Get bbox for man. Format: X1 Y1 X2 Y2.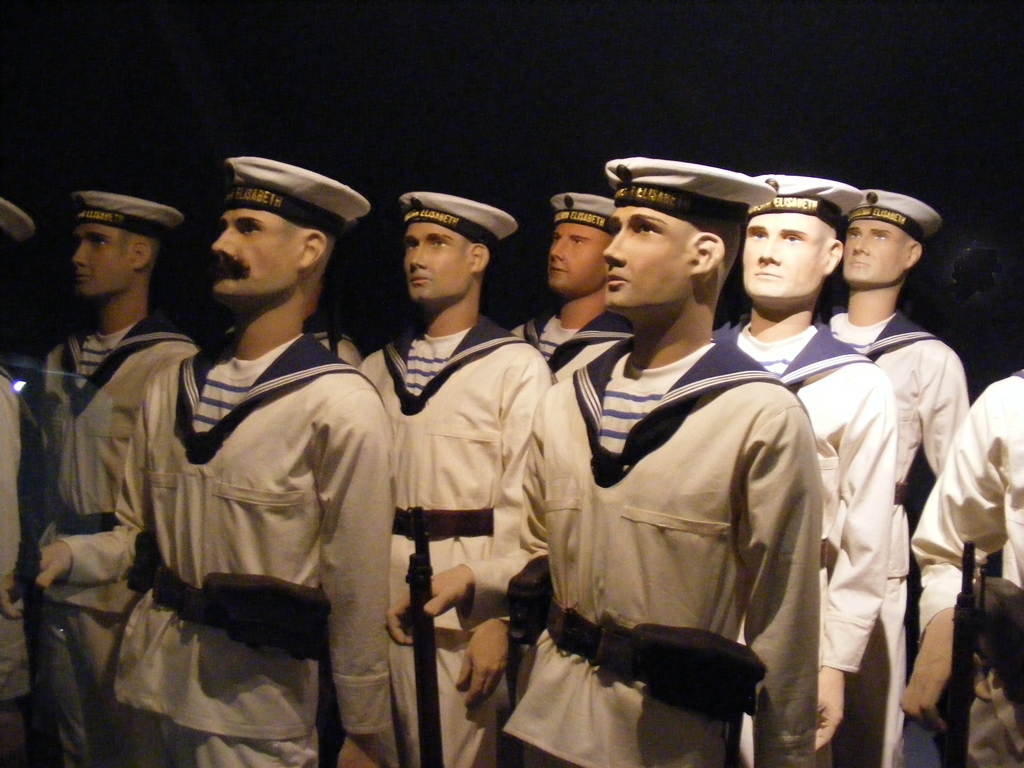
115 160 411 767.
